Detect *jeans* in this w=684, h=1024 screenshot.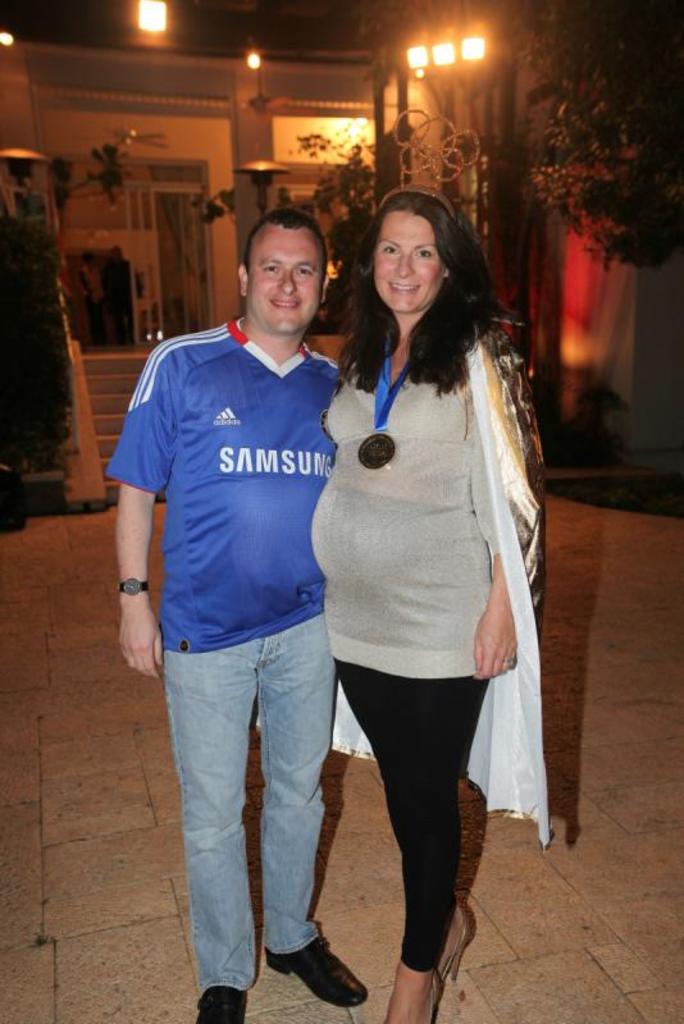
Detection: [332,650,489,991].
